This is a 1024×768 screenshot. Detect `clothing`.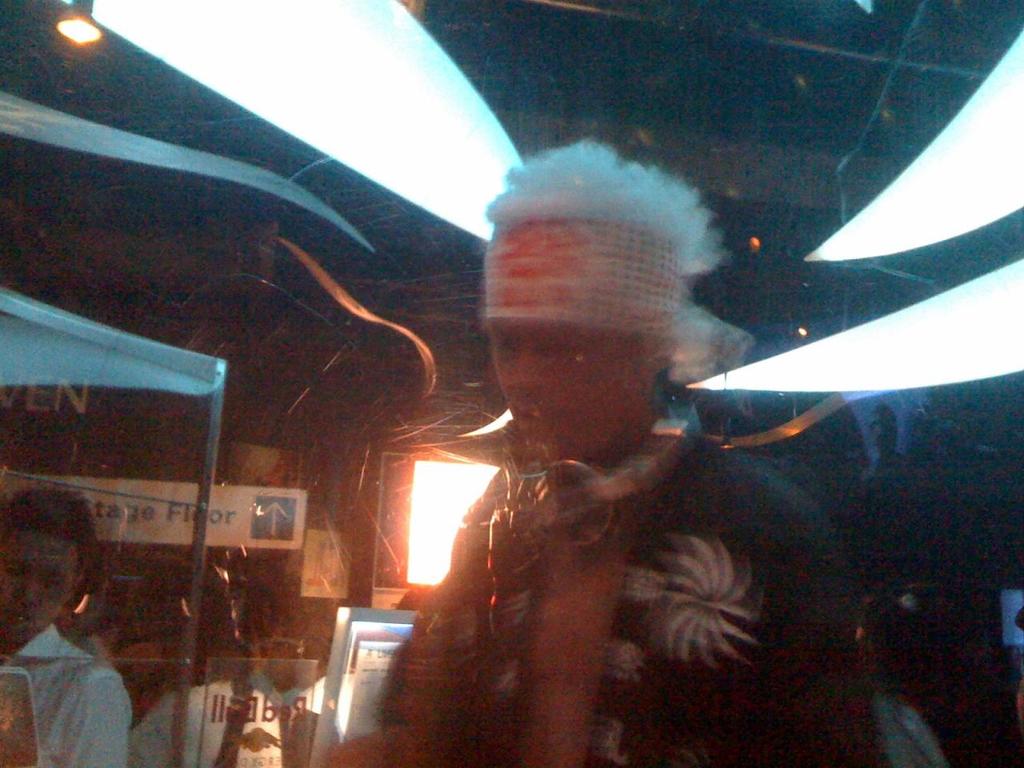
detection(3, 589, 146, 767).
